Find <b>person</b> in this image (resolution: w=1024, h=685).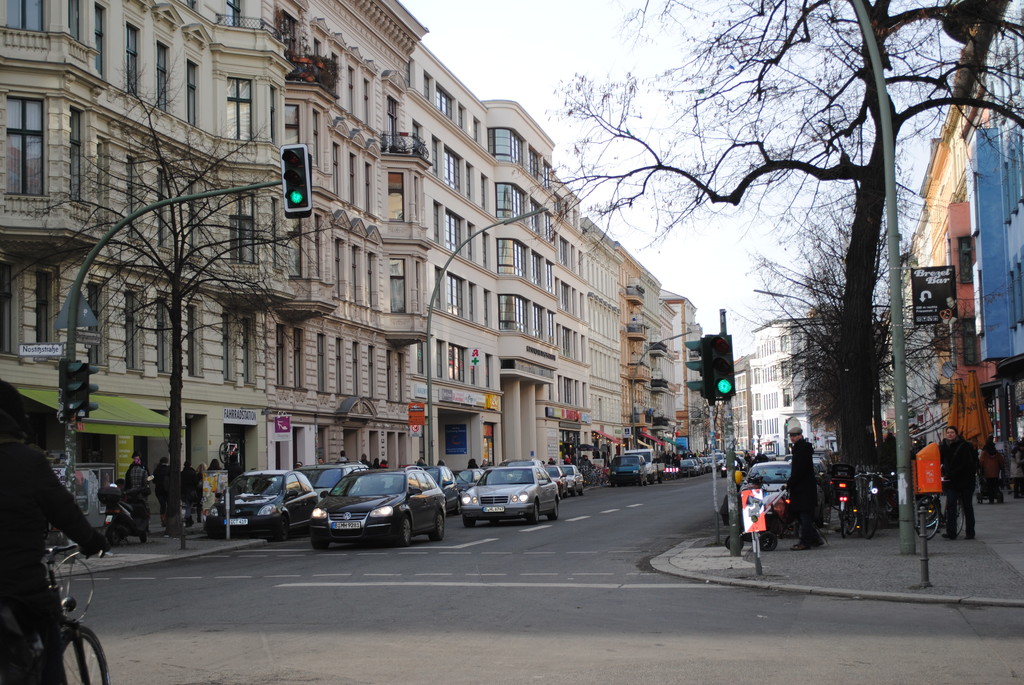
pyautogui.locateOnScreen(372, 456, 379, 470).
